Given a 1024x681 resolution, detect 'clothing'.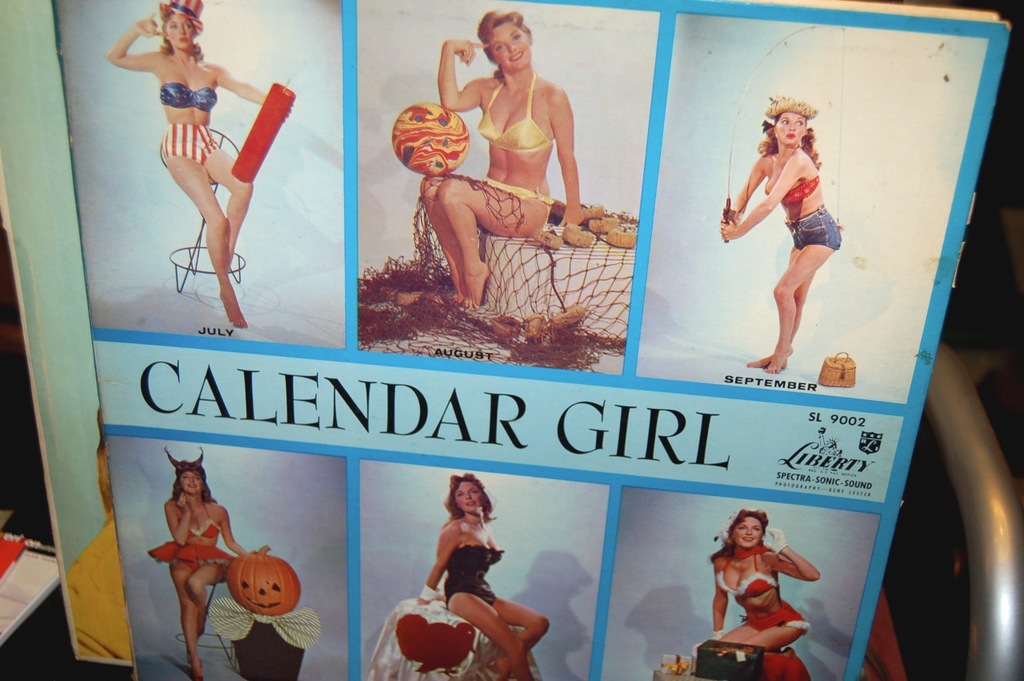
158,82,218,113.
